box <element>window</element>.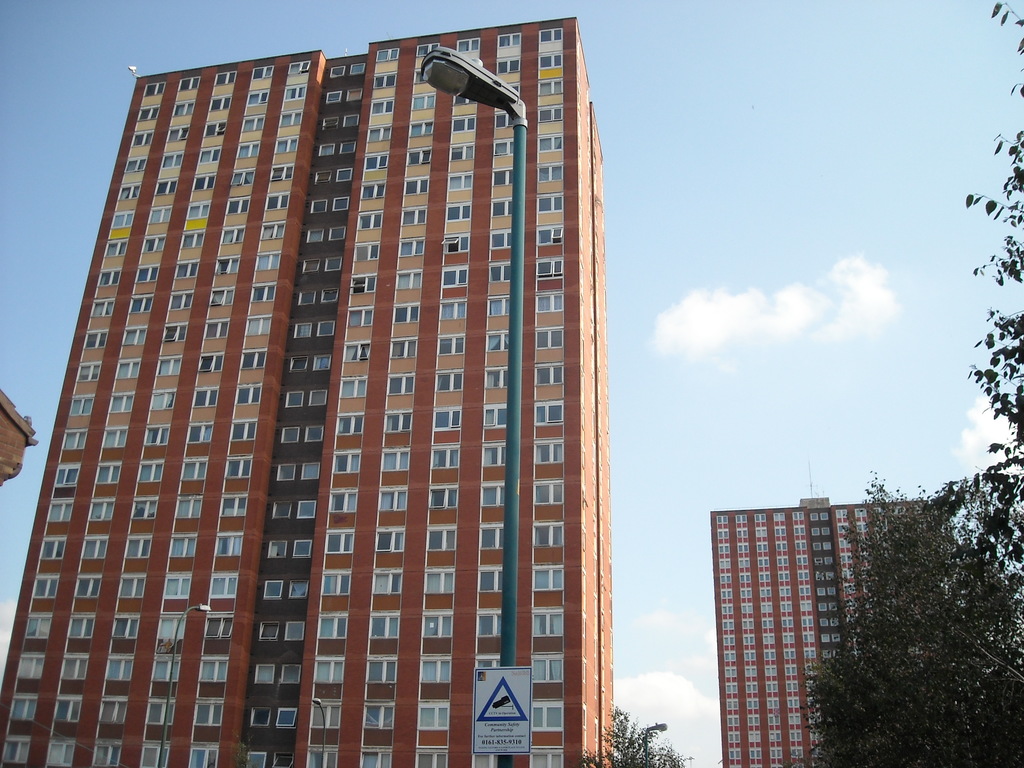
[x1=533, y1=523, x2=566, y2=547].
